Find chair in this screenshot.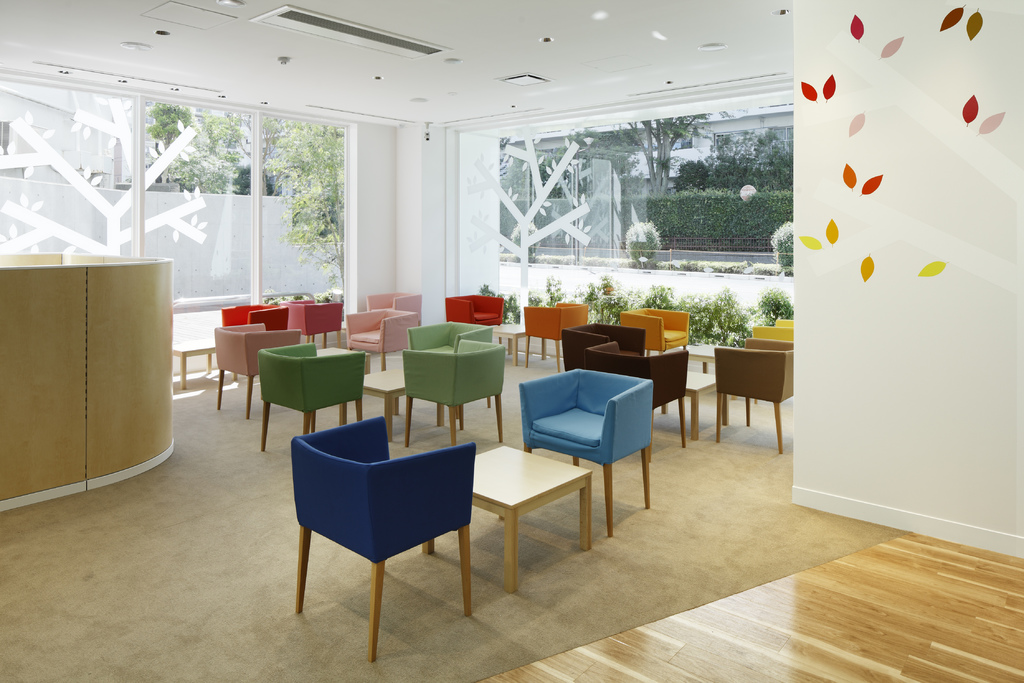
The bounding box for chair is Rect(442, 291, 504, 328).
